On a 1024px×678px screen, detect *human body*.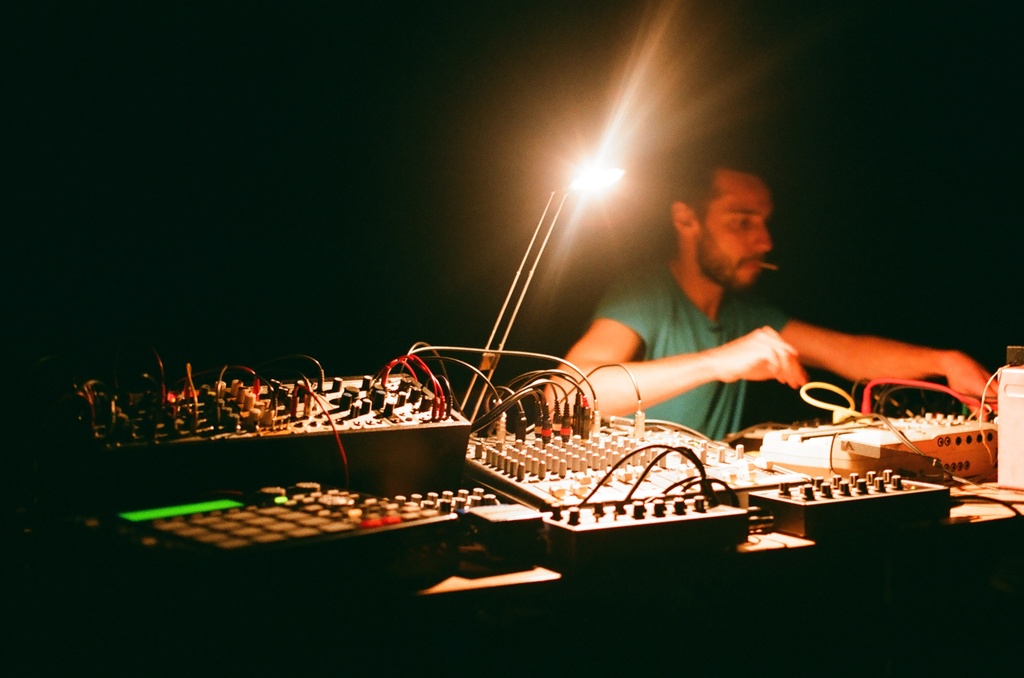
bbox(543, 154, 1004, 437).
